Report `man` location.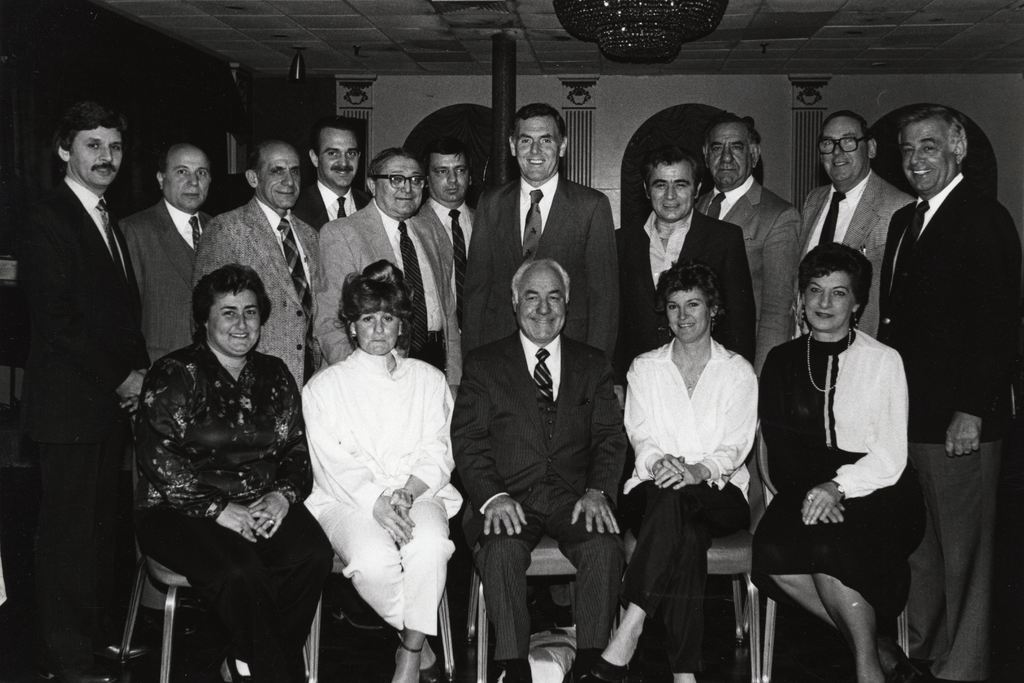
Report: detection(449, 258, 630, 682).
